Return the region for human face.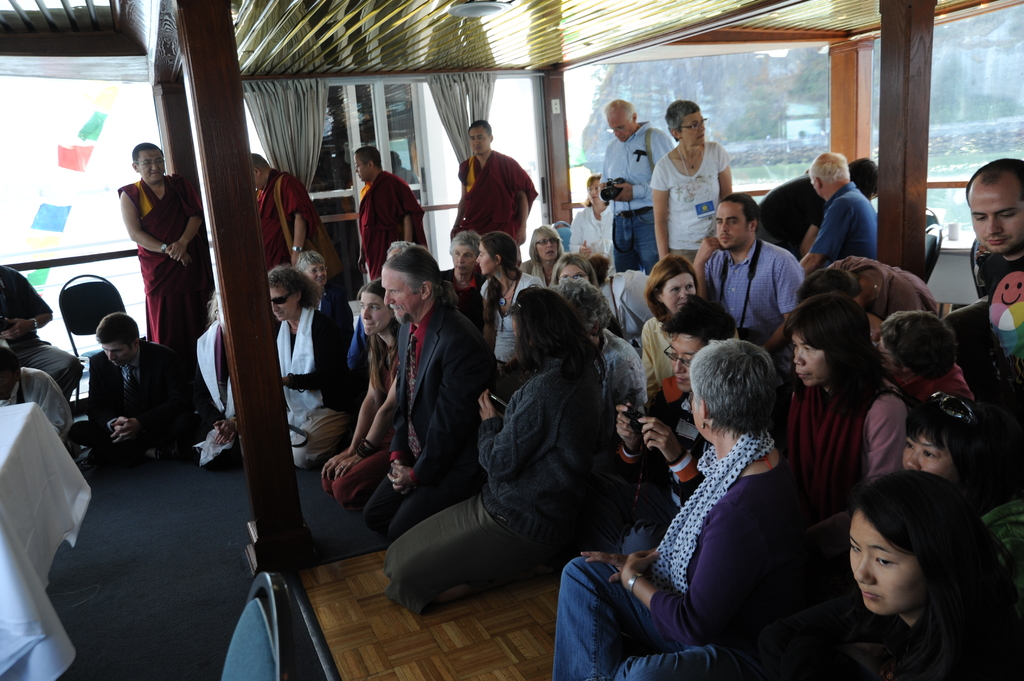
crop(360, 292, 388, 338).
